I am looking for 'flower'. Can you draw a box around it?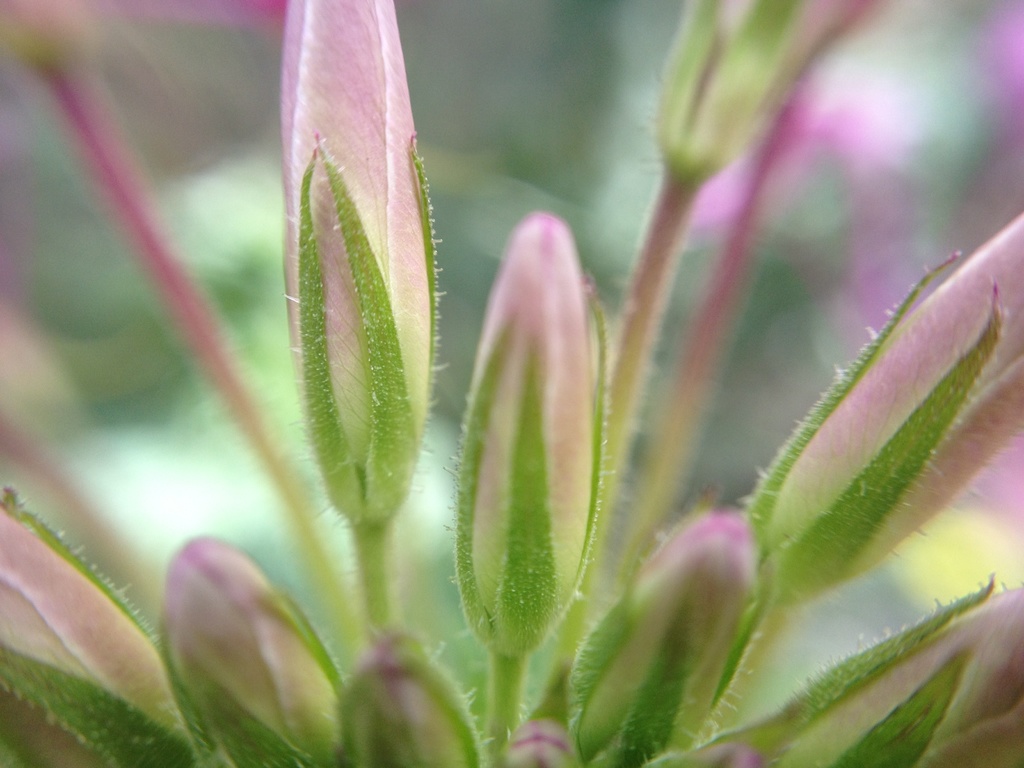
Sure, the bounding box is bbox=[0, 488, 202, 767].
